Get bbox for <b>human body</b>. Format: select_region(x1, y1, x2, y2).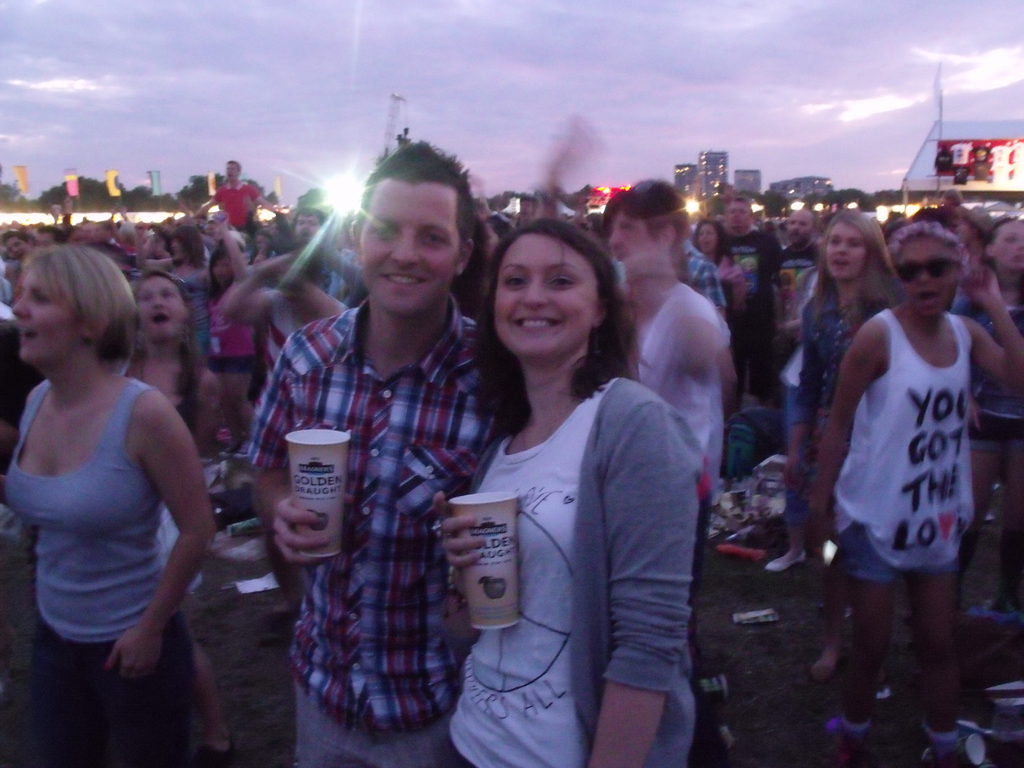
select_region(959, 283, 1023, 616).
